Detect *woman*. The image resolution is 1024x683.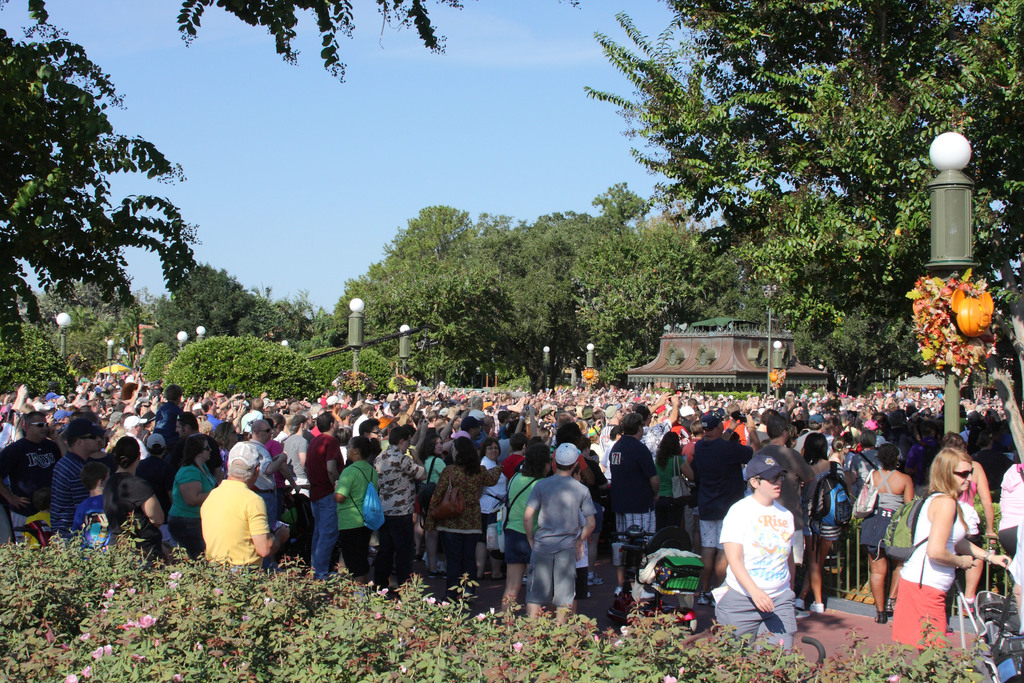
Rect(100, 437, 177, 563).
